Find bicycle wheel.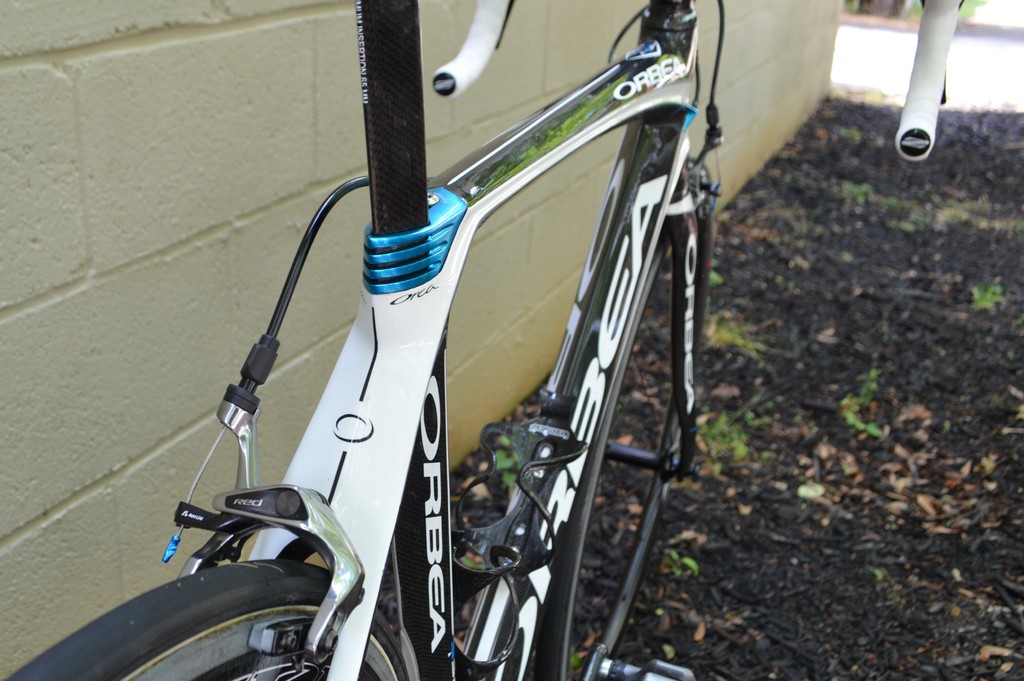
537:178:718:680.
